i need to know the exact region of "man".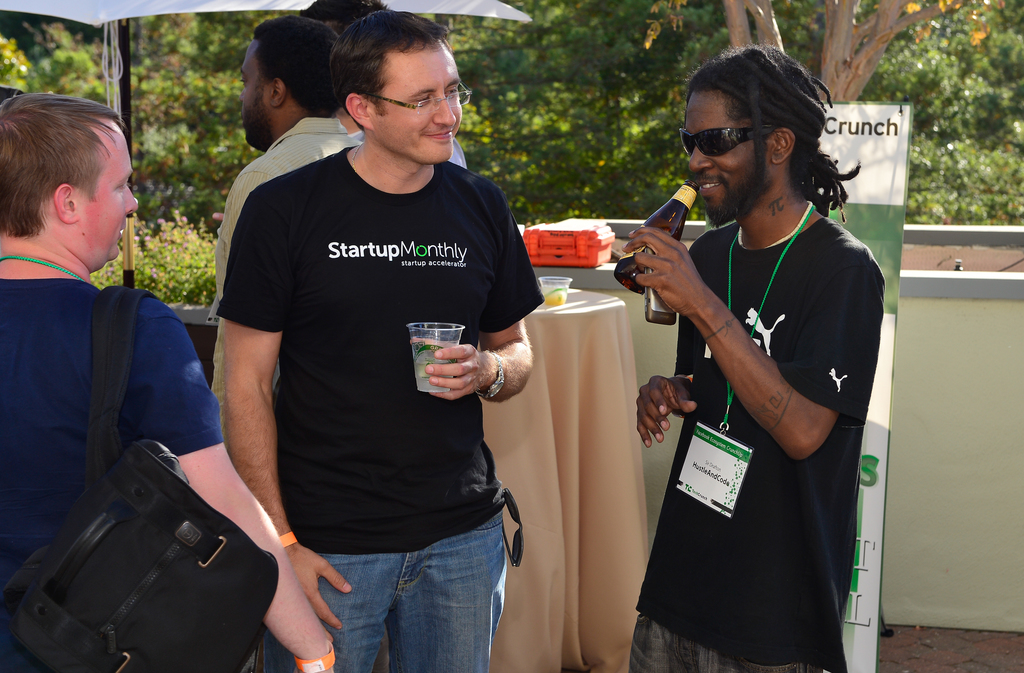
Region: (0, 86, 330, 672).
